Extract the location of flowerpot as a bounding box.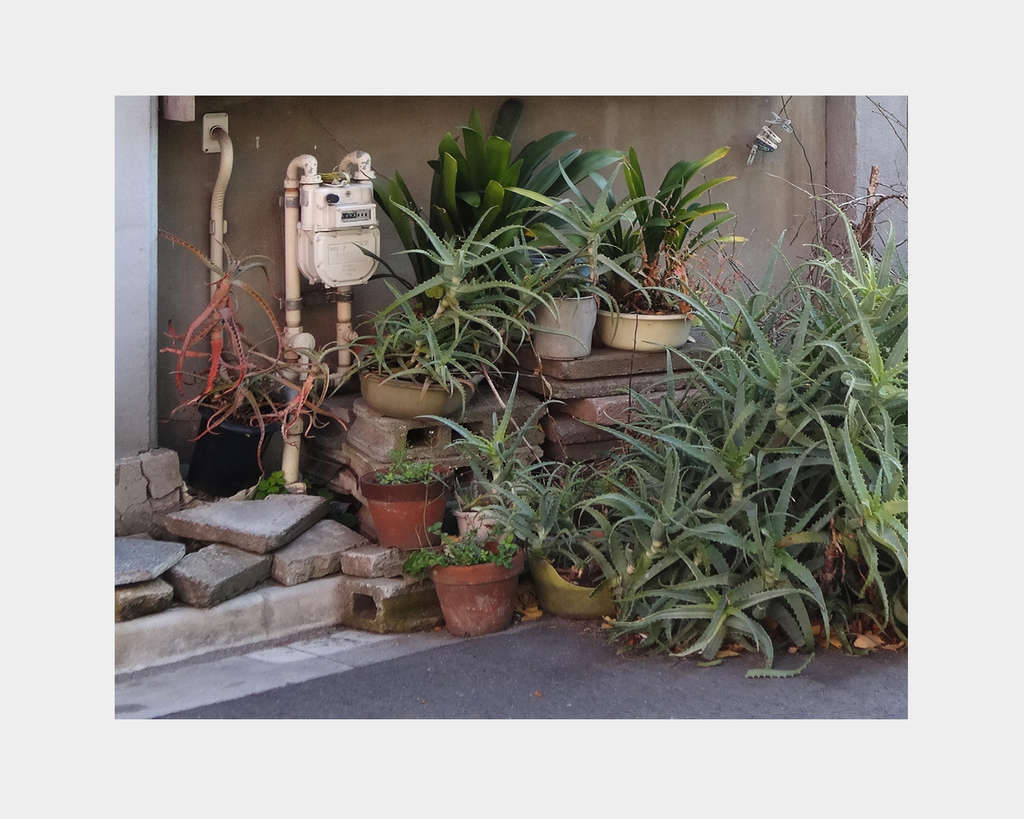
534 293 596 361.
